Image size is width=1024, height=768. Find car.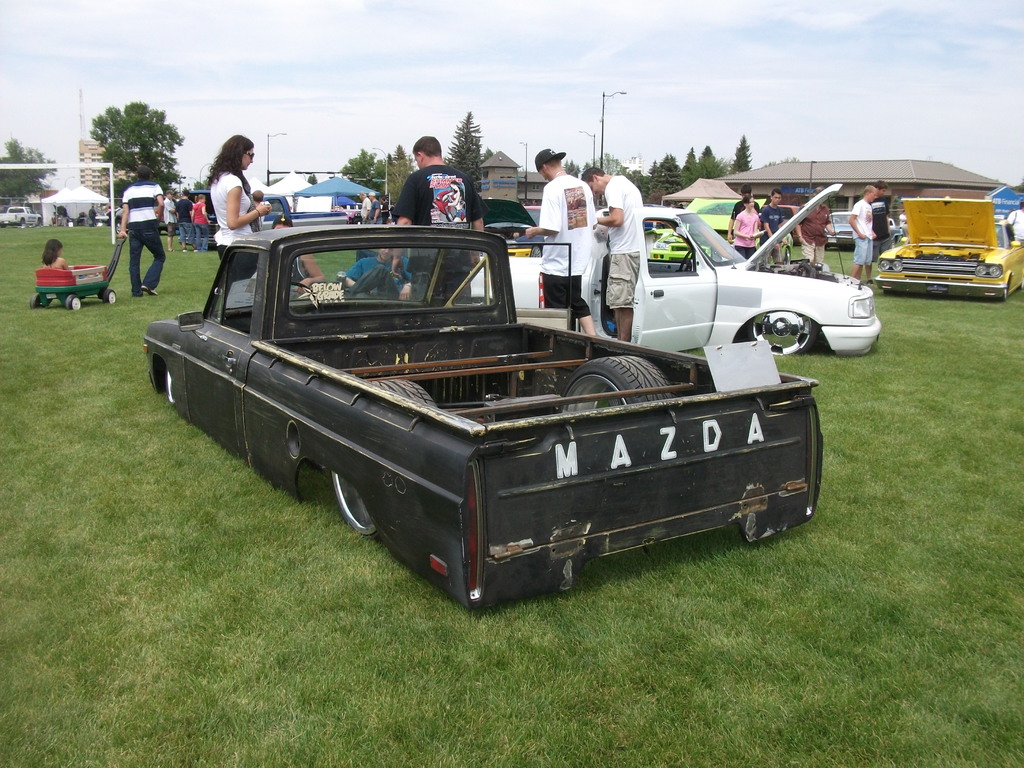
874:192:1023:303.
